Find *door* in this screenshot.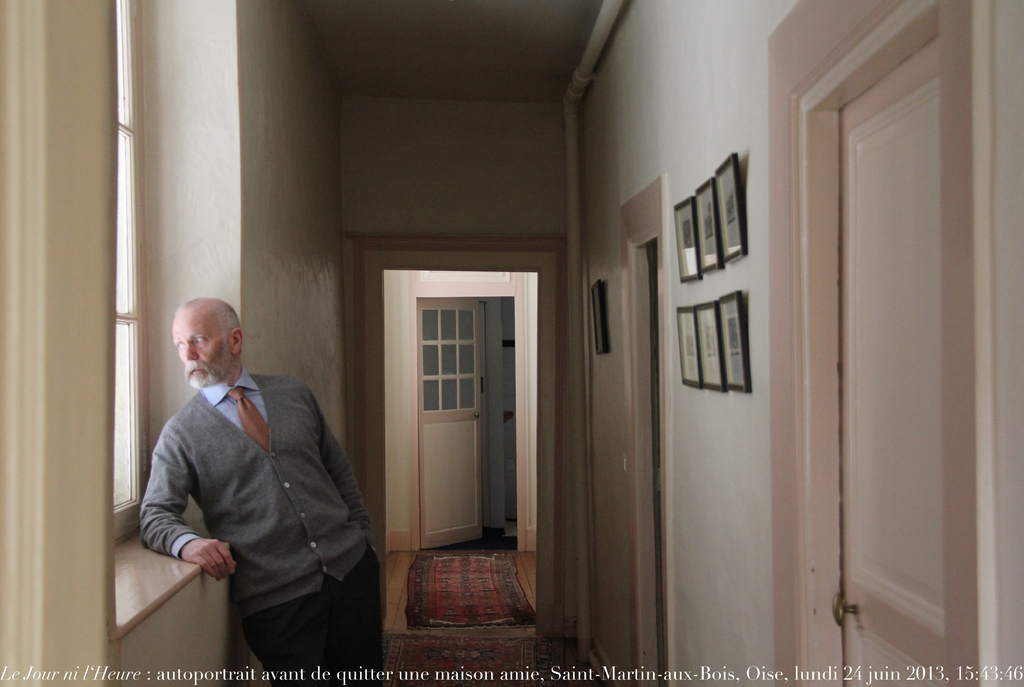
The bounding box for *door* is (826,26,977,686).
